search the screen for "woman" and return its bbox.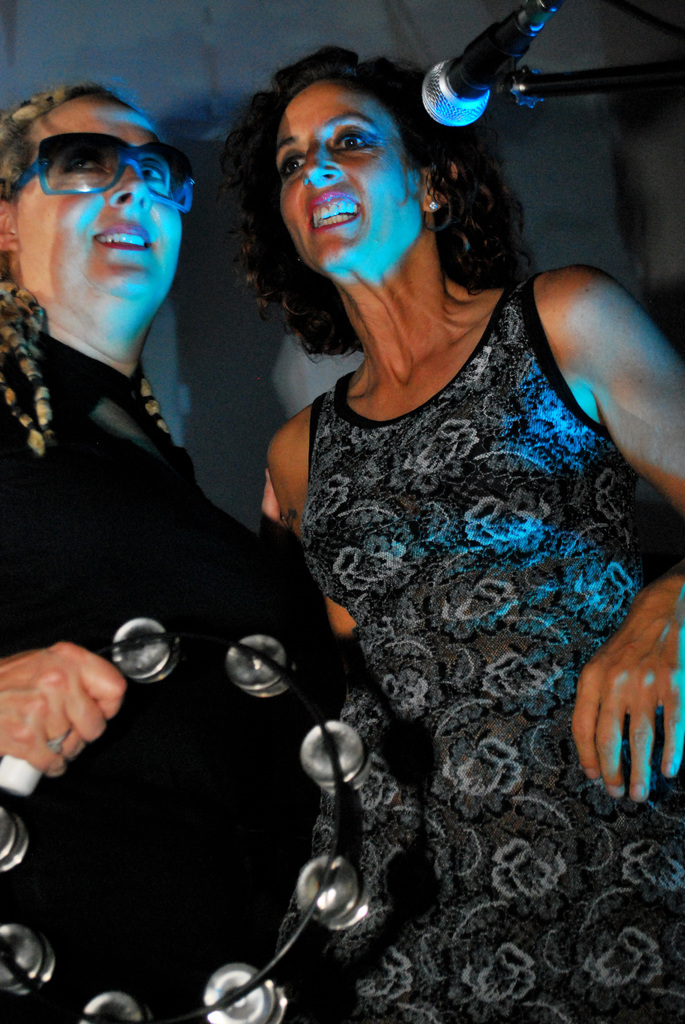
Found: x1=224, y1=43, x2=684, y2=1023.
